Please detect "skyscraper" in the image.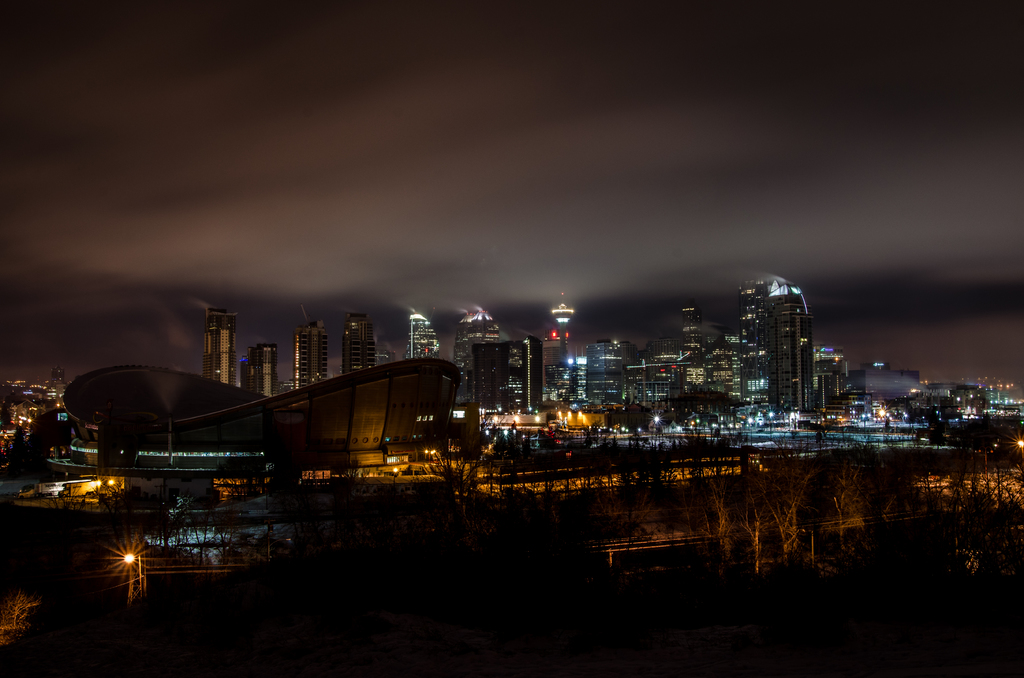
bbox=[451, 311, 475, 404].
